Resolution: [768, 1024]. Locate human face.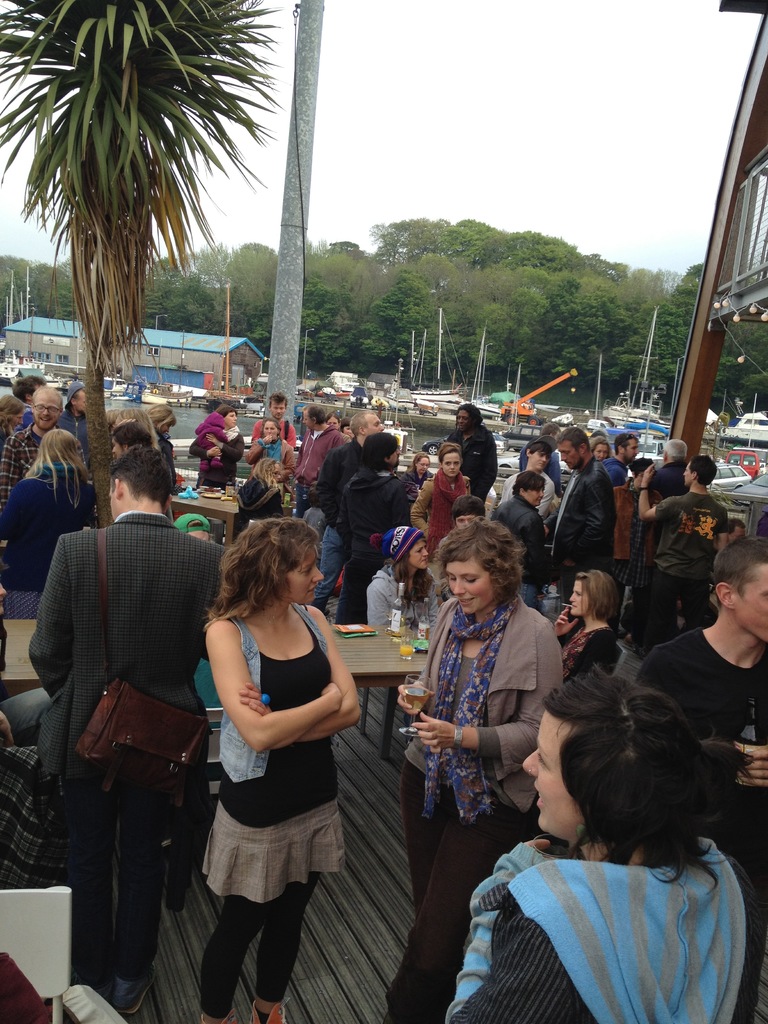
select_region(74, 391, 84, 412).
